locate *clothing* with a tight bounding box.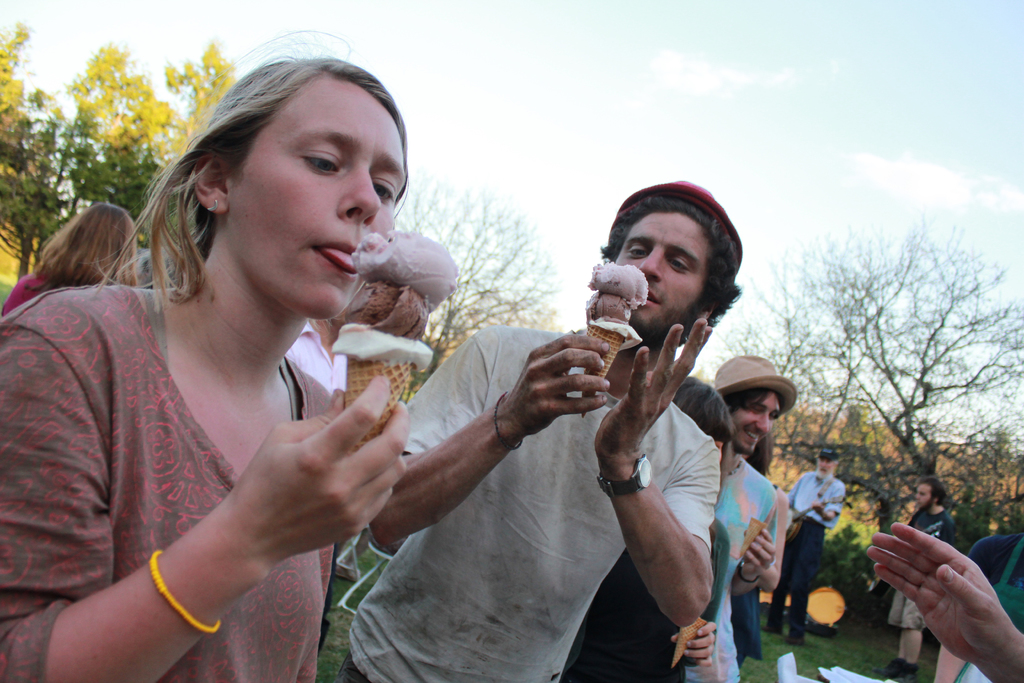
rect(280, 320, 365, 435).
